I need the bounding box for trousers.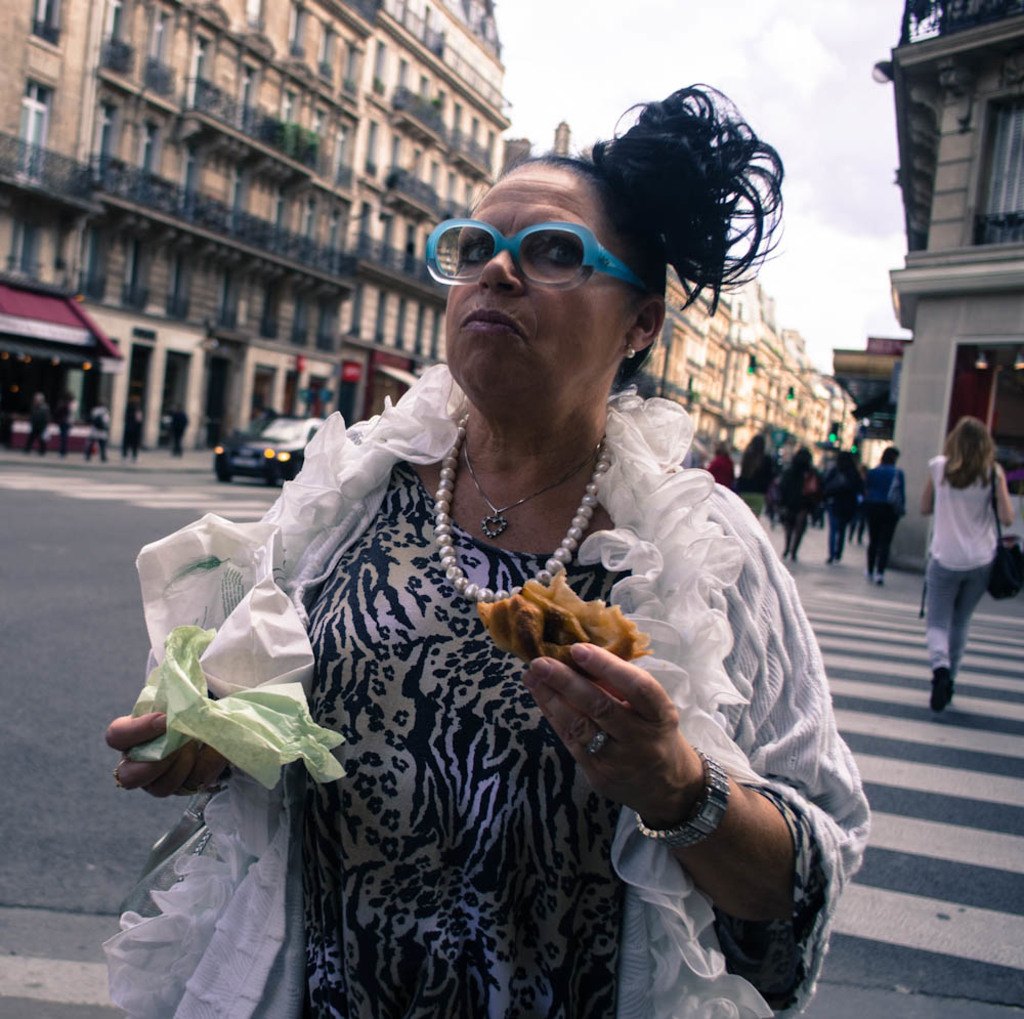
Here it is: bbox=[834, 498, 843, 556].
